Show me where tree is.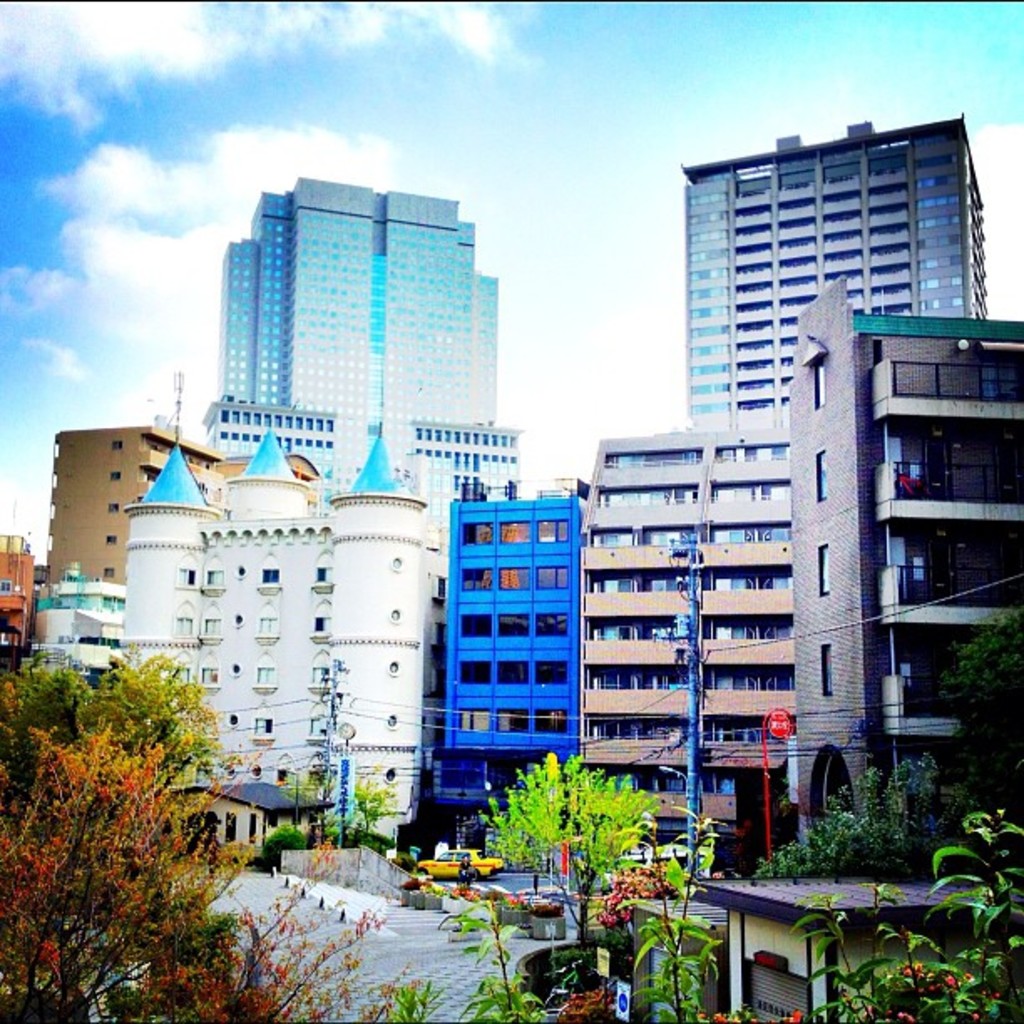
tree is at (487,748,673,962).
